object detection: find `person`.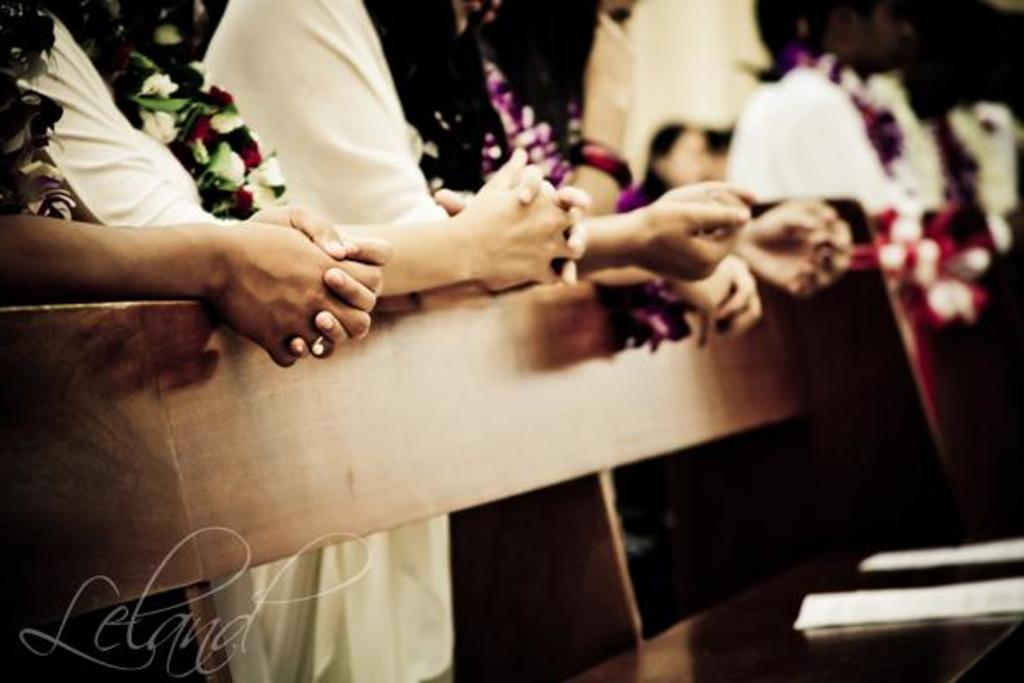
572,179,759,347.
